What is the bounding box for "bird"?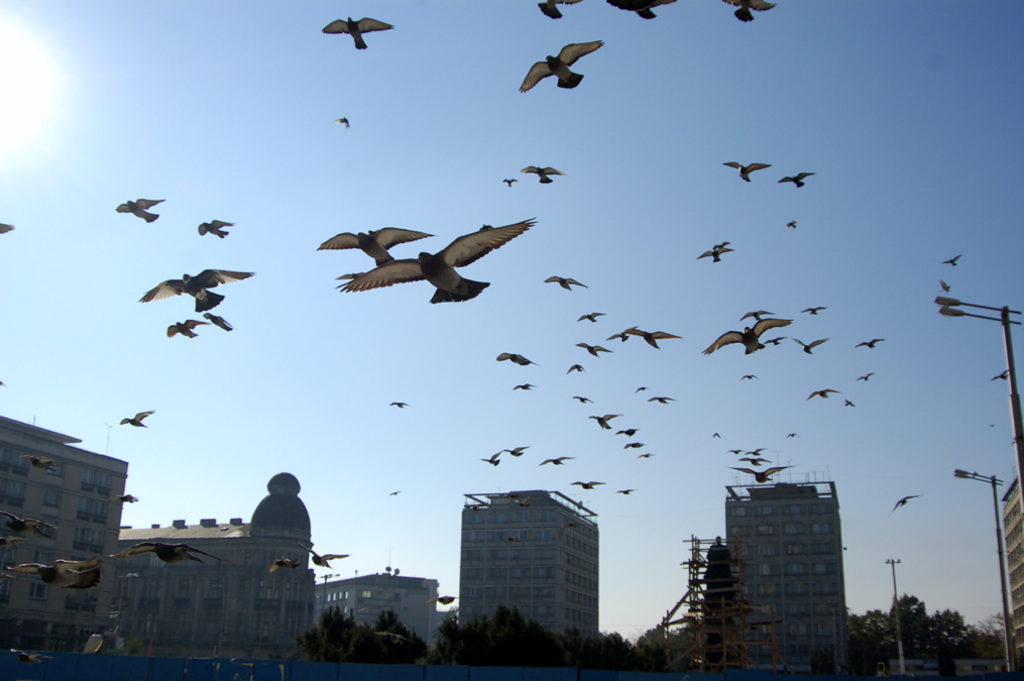
604/0/683/19.
